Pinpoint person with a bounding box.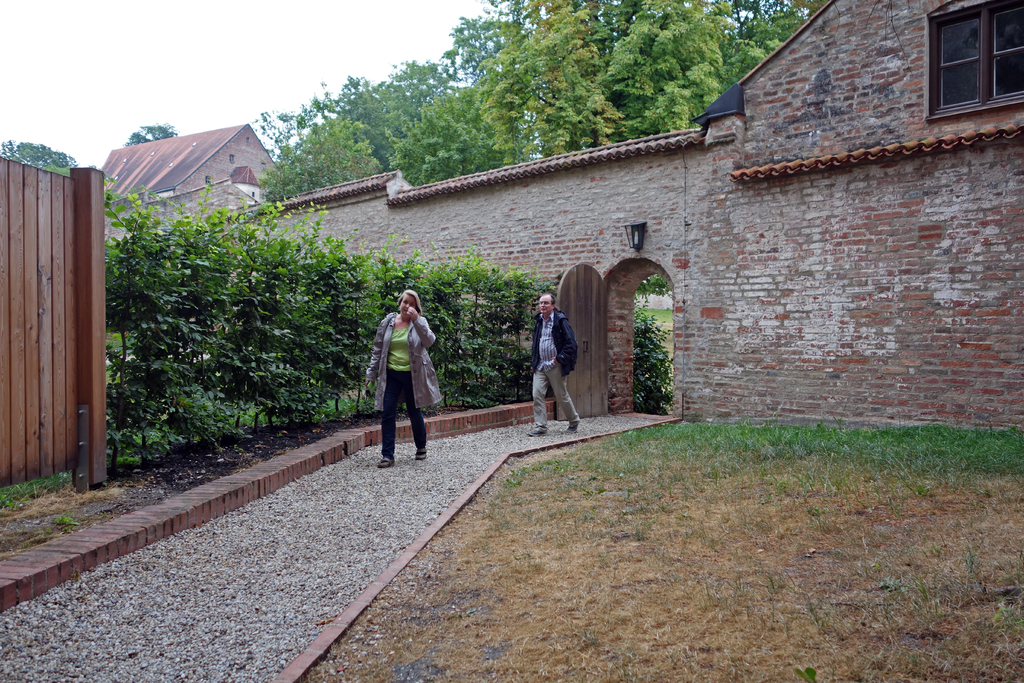
bbox=[531, 290, 582, 434].
